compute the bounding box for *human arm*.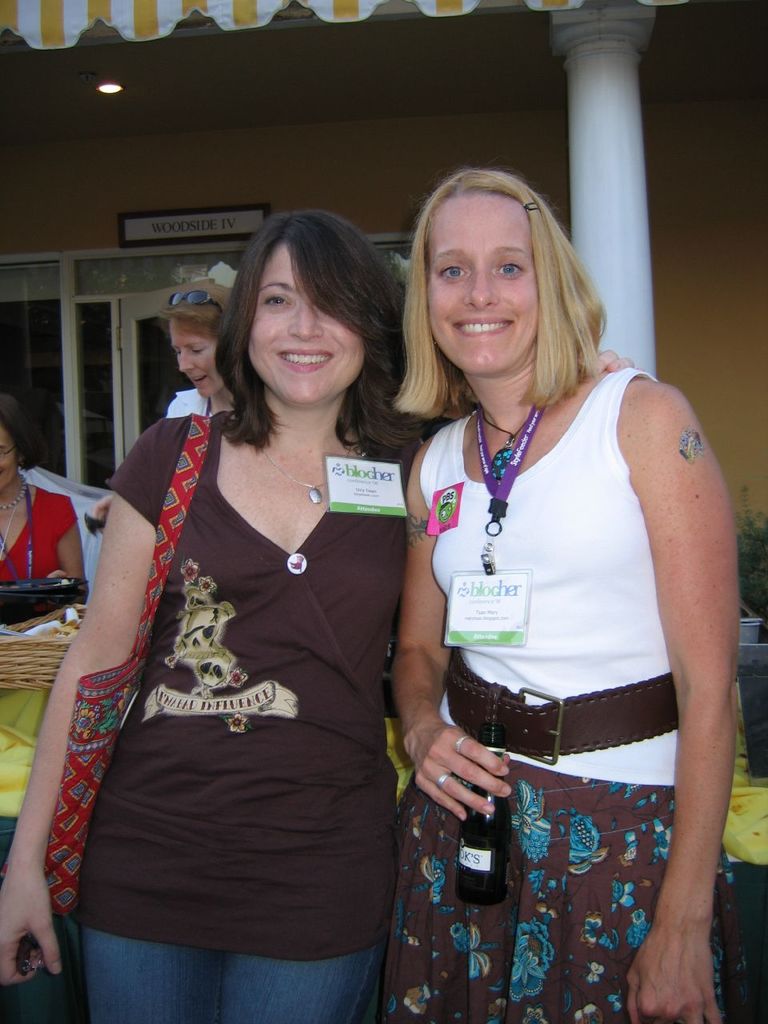
left=614, top=375, right=741, bottom=1022.
